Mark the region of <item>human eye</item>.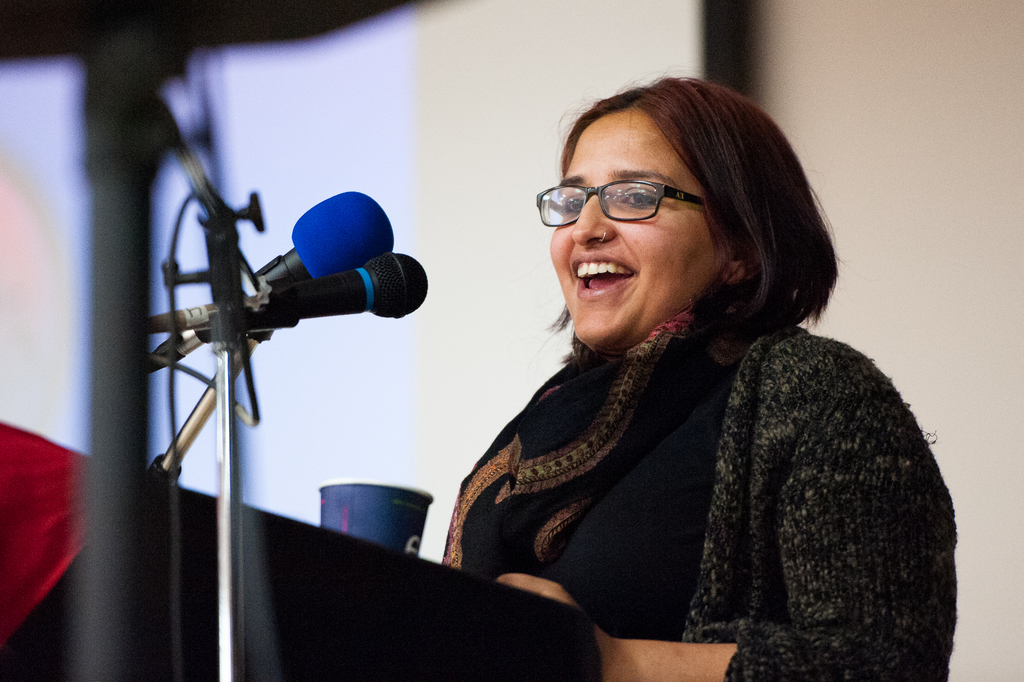
Region: left=614, top=182, right=662, bottom=212.
